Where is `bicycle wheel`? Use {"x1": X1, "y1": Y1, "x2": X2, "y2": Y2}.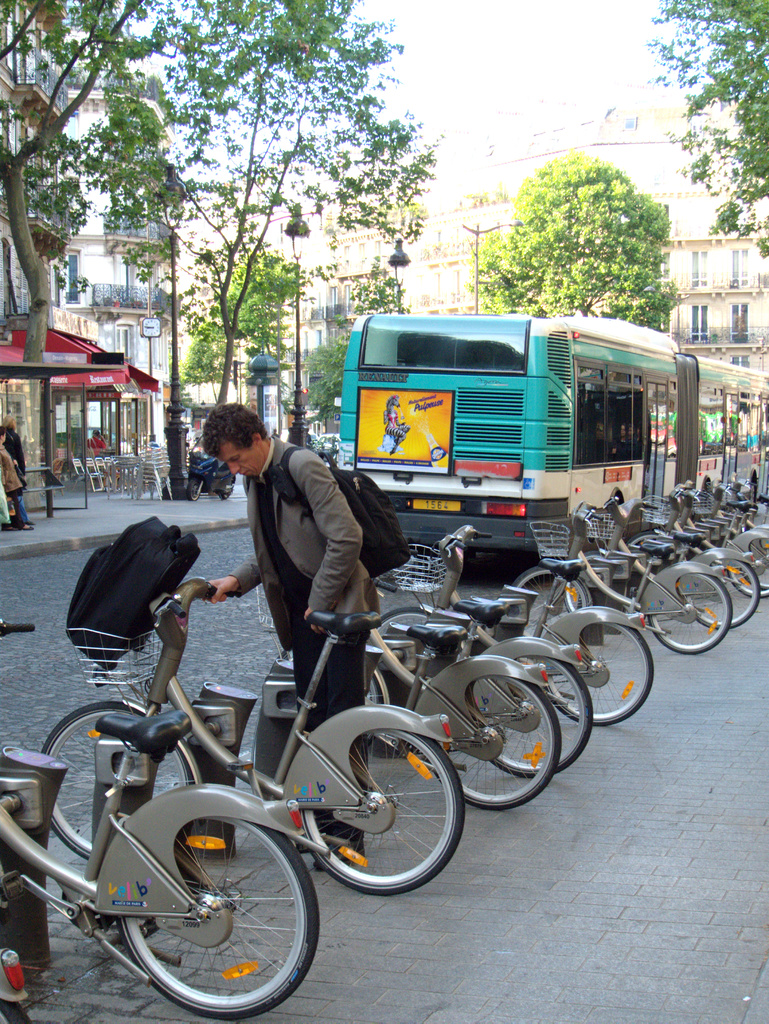
{"x1": 376, "y1": 608, "x2": 431, "y2": 646}.
